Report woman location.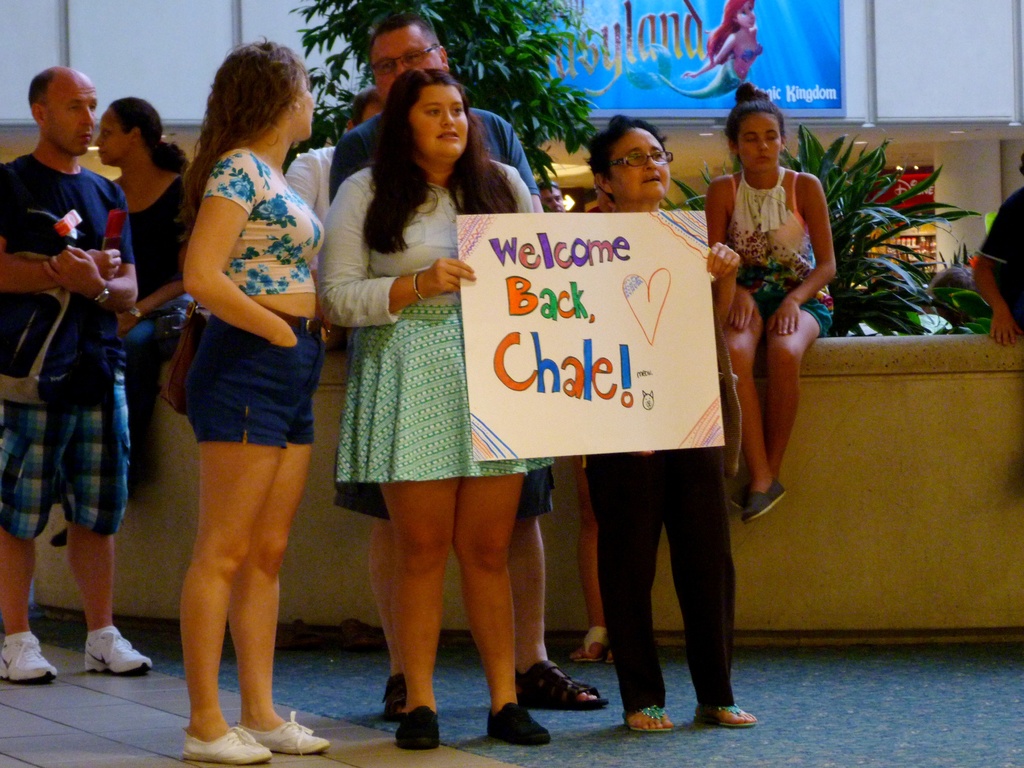
Report: Rect(701, 78, 843, 521).
